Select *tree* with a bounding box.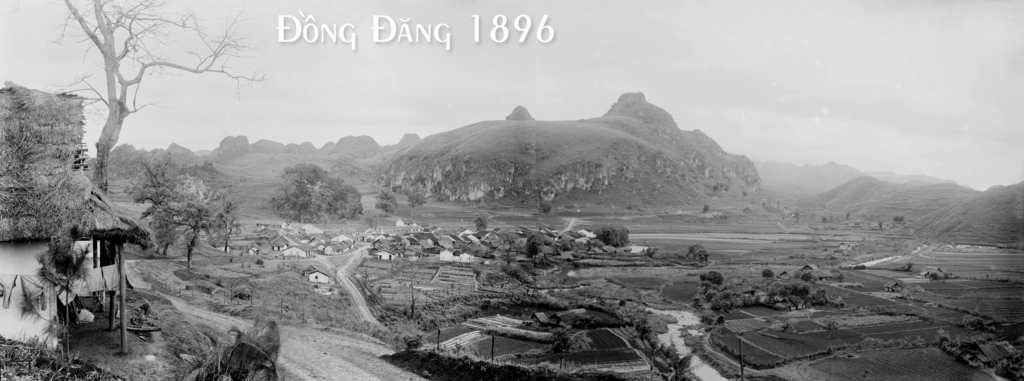
(125,161,170,257).
